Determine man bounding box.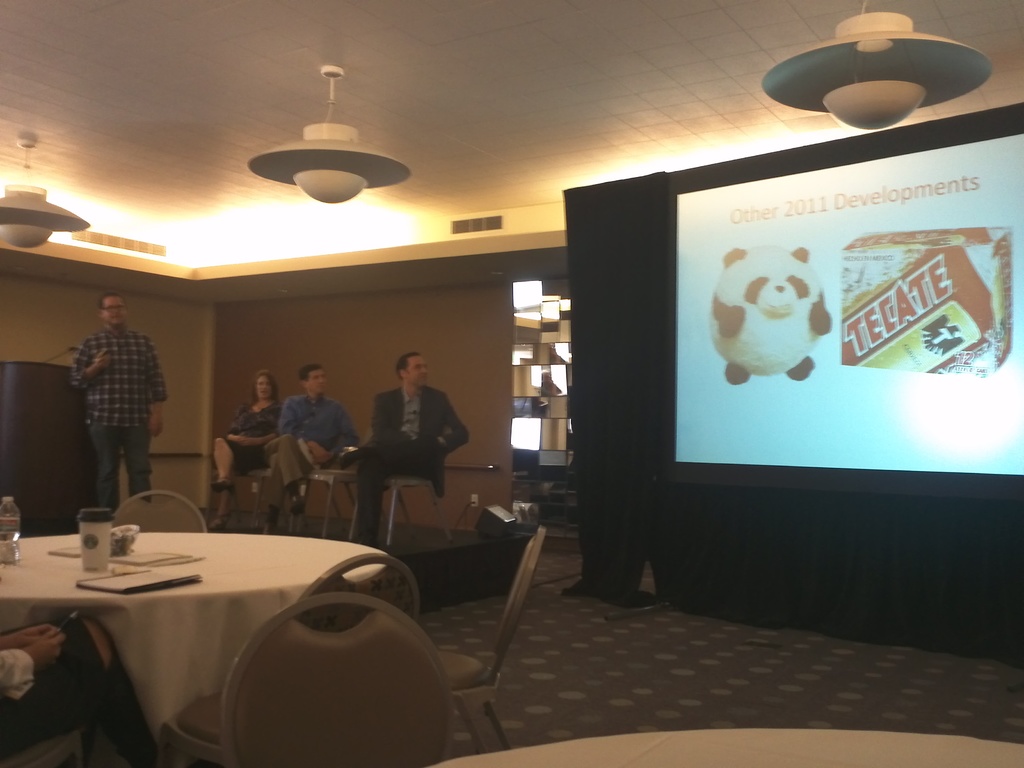
Determined: <bbox>54, 300, 159, 521</bbox>.
